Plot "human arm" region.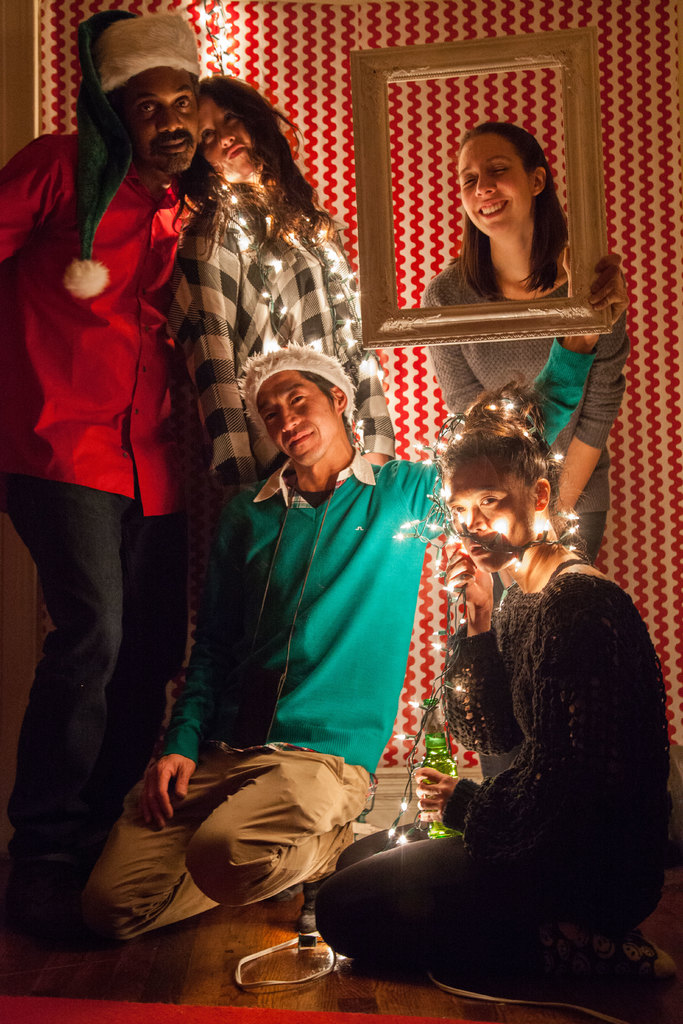
Plotted at 0:132:73:266.
